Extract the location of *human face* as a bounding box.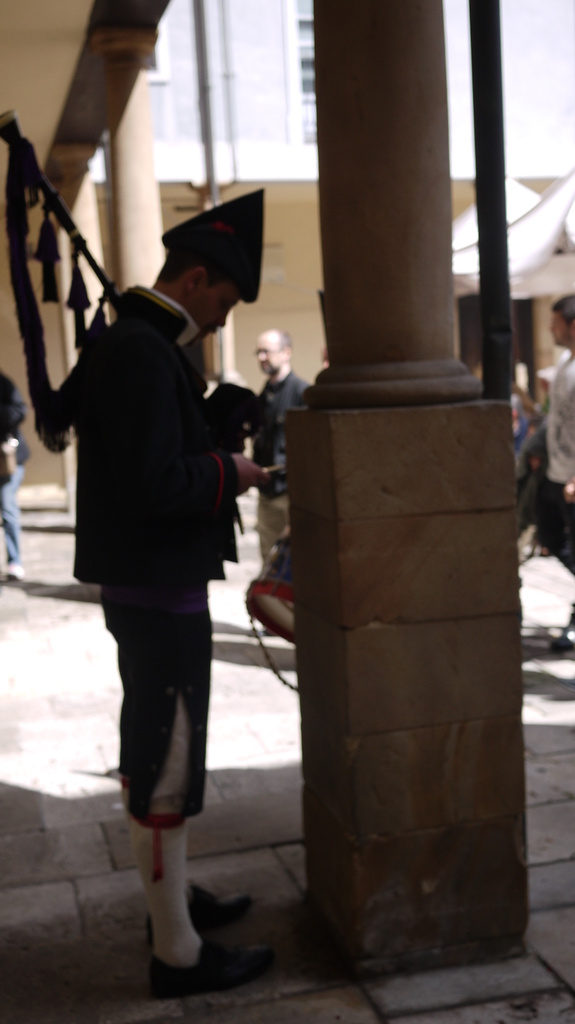
{"left": 246, "top": 333, "right": 284, "bottom": 377}.
